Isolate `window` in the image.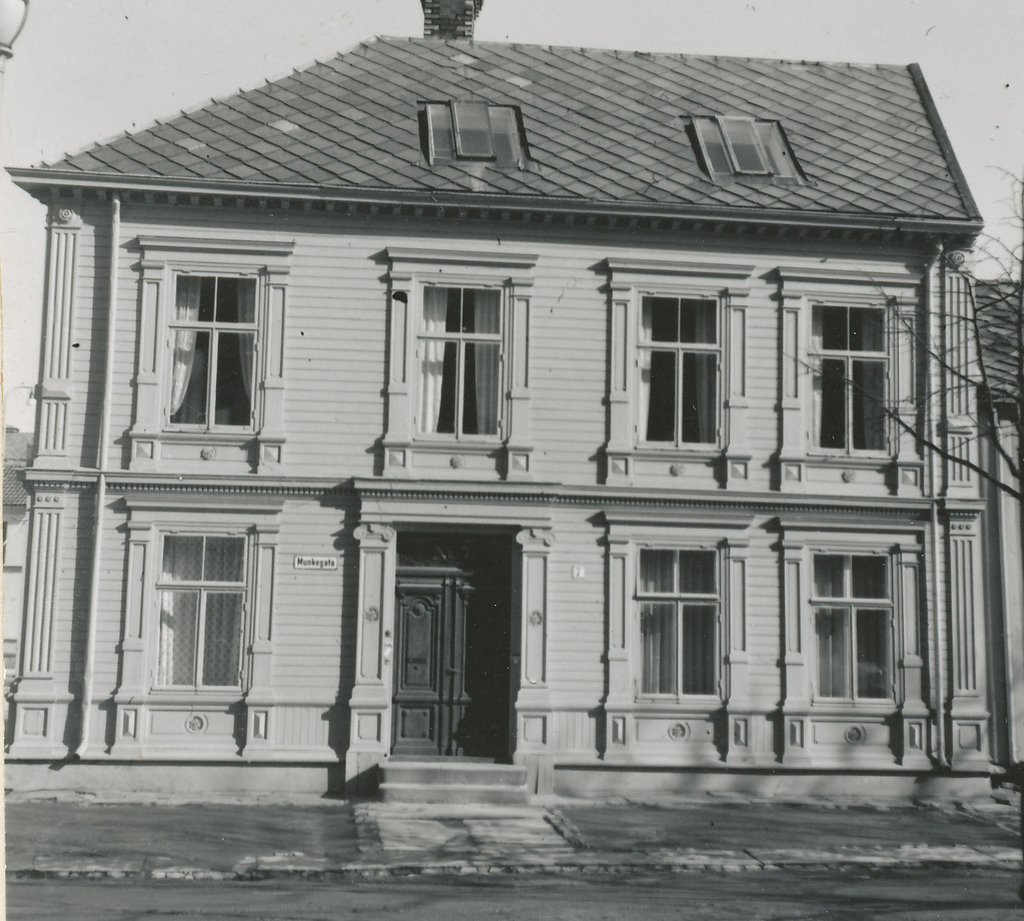
Isolated region: detection(780, 517, 927, 714).
